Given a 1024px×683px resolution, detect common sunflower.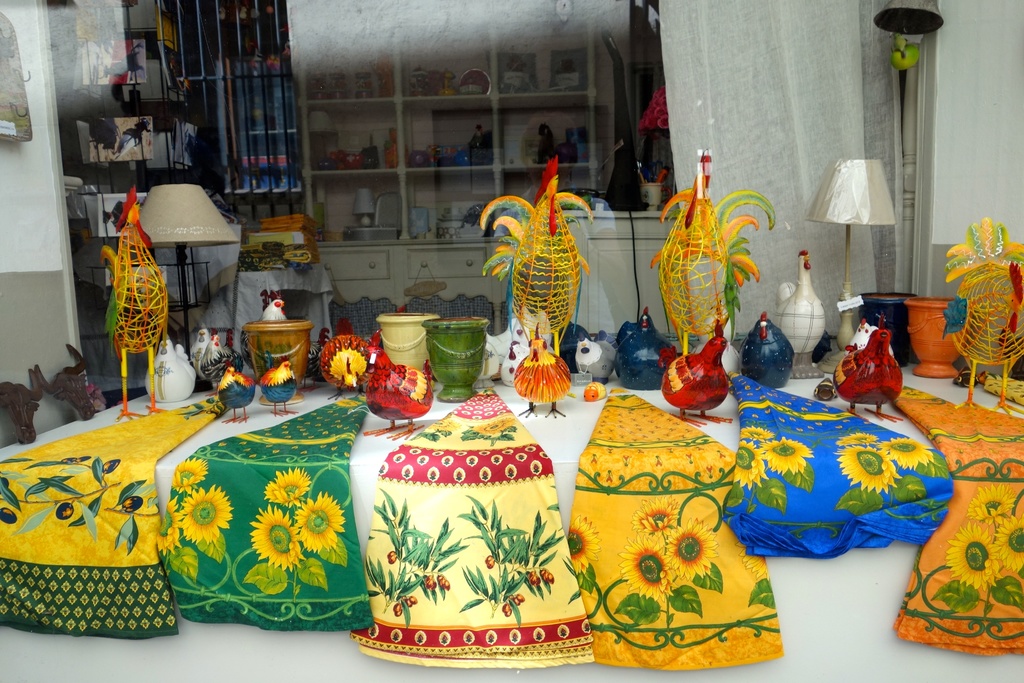
[175, 484, 237, 545].
